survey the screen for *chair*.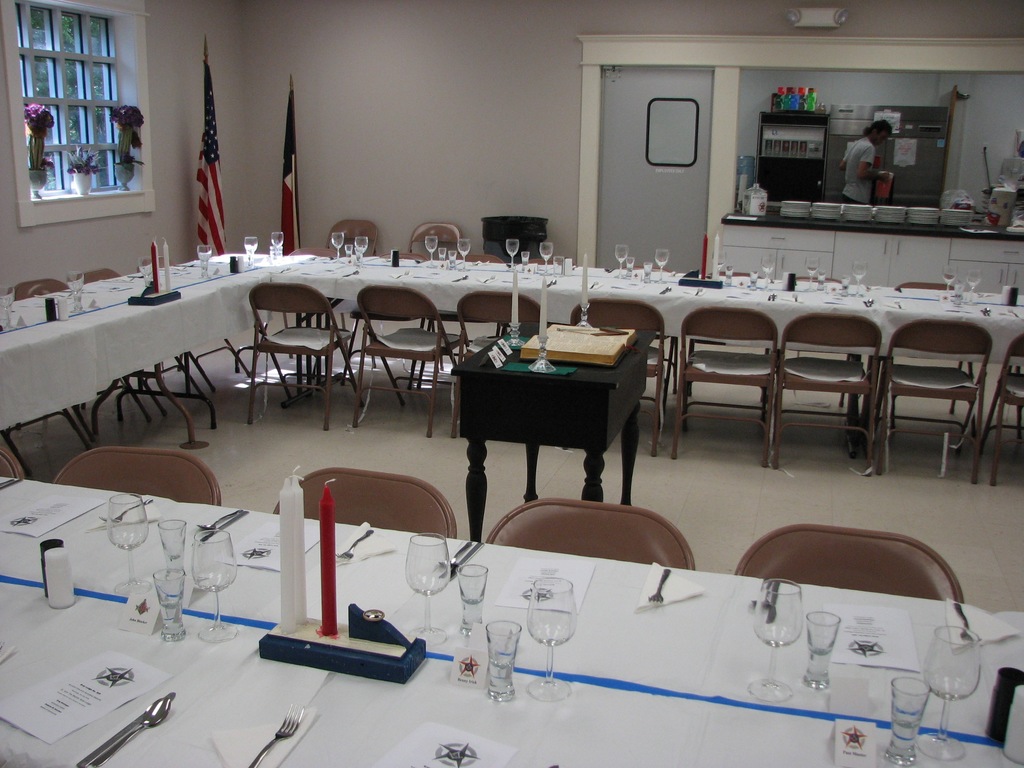
Survey found: select_region(763, 308, 886, 470).
